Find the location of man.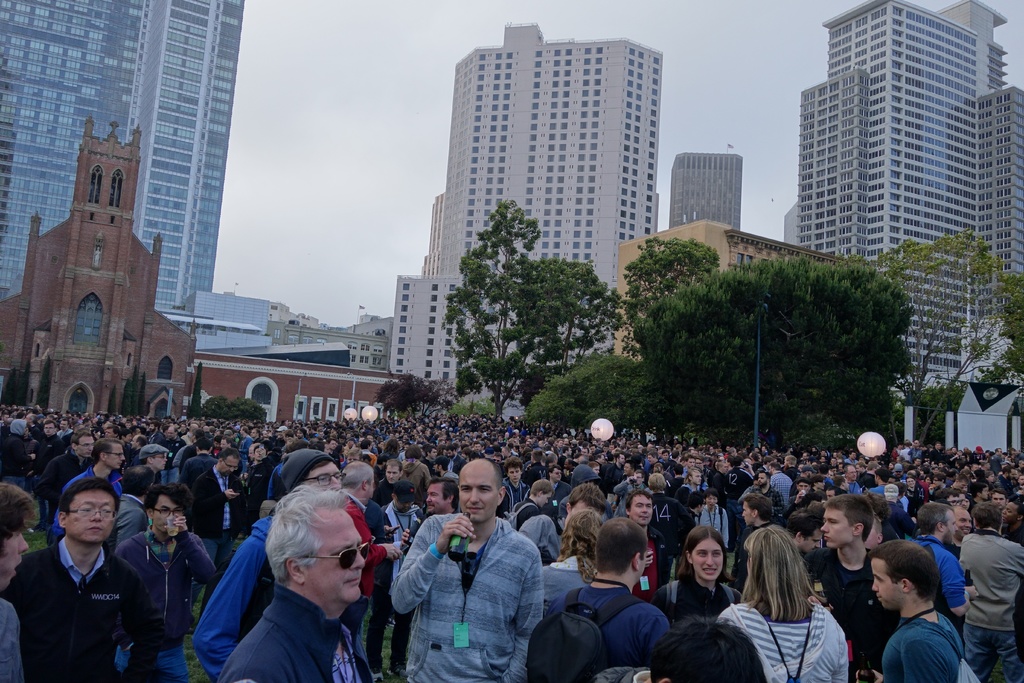
Location: crop(895, 465, 903, 477).
